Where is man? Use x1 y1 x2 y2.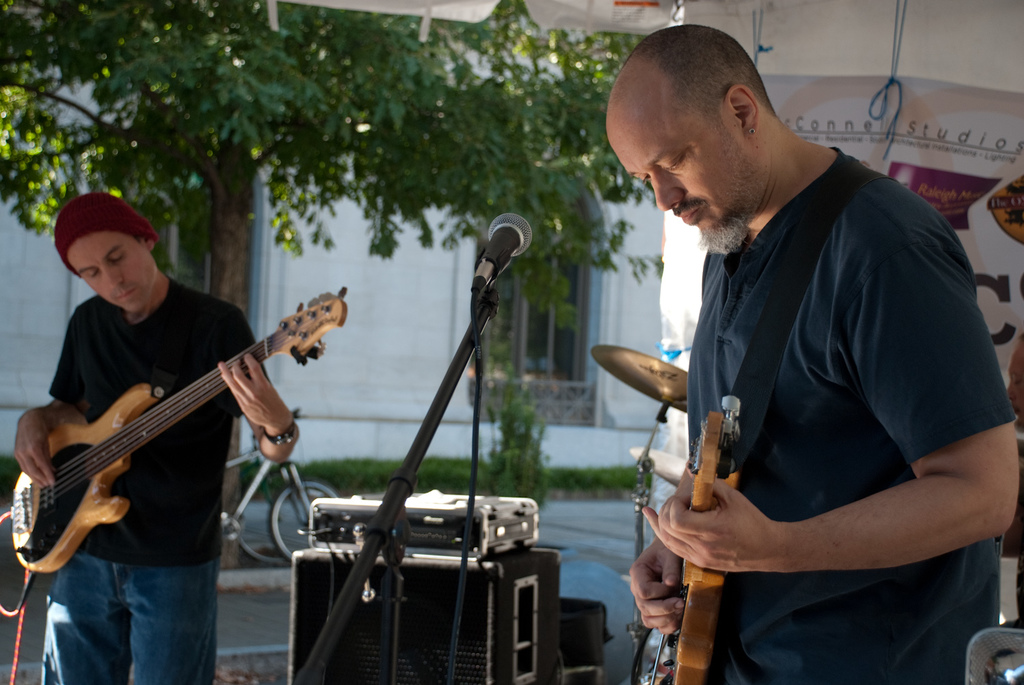
606 20 1023 684.
